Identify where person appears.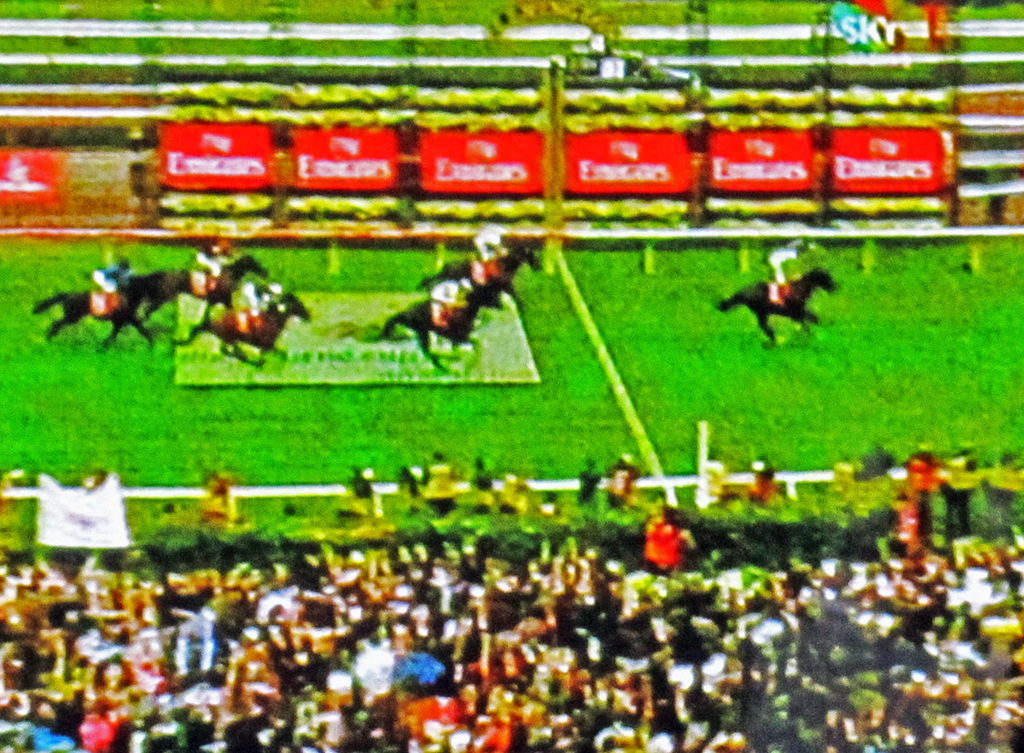
Appears at (x1=982, y1=450, x2=1023, y2=529).
